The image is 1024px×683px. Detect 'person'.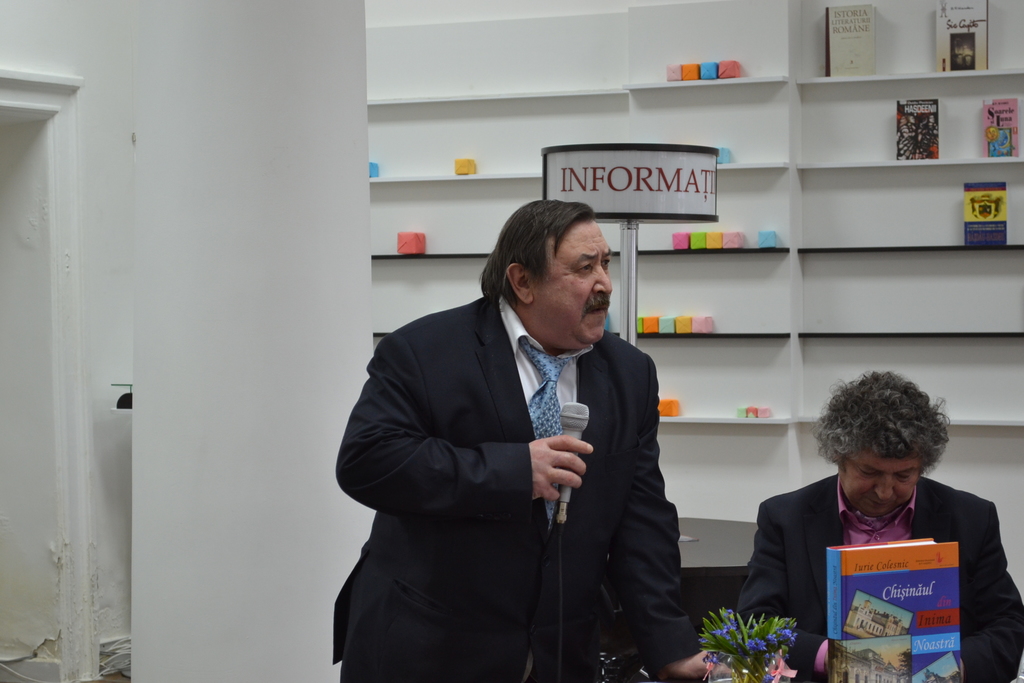
Detection: 320/199/741/682.
